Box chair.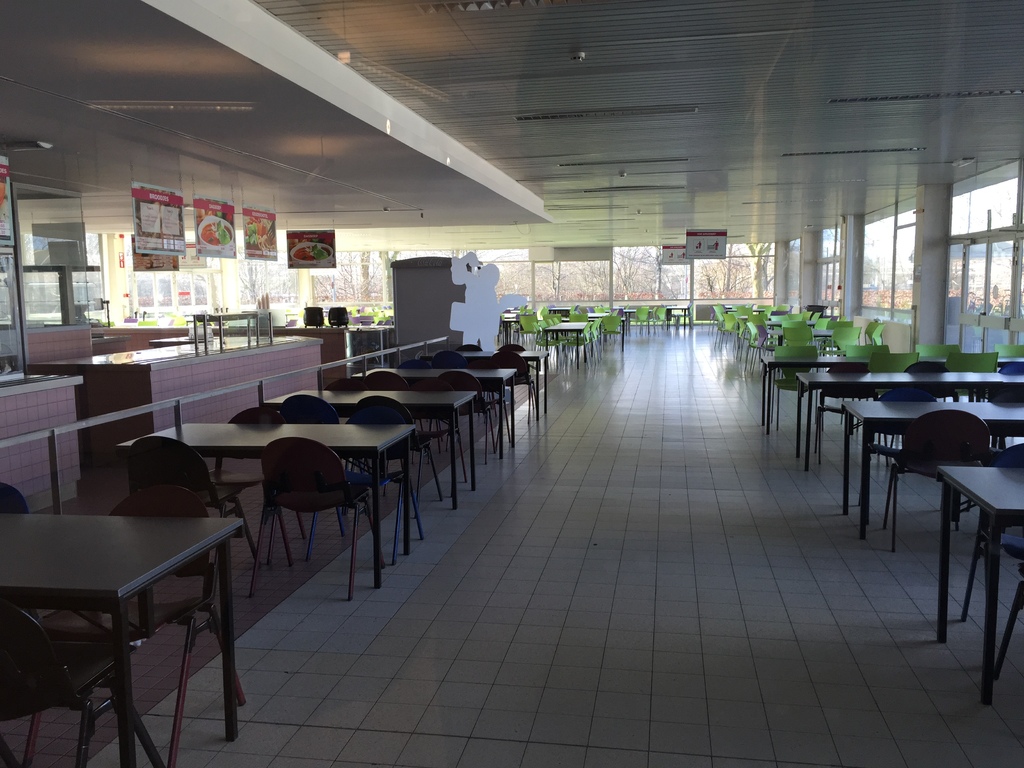
detection(324, 304, 353, 335).
